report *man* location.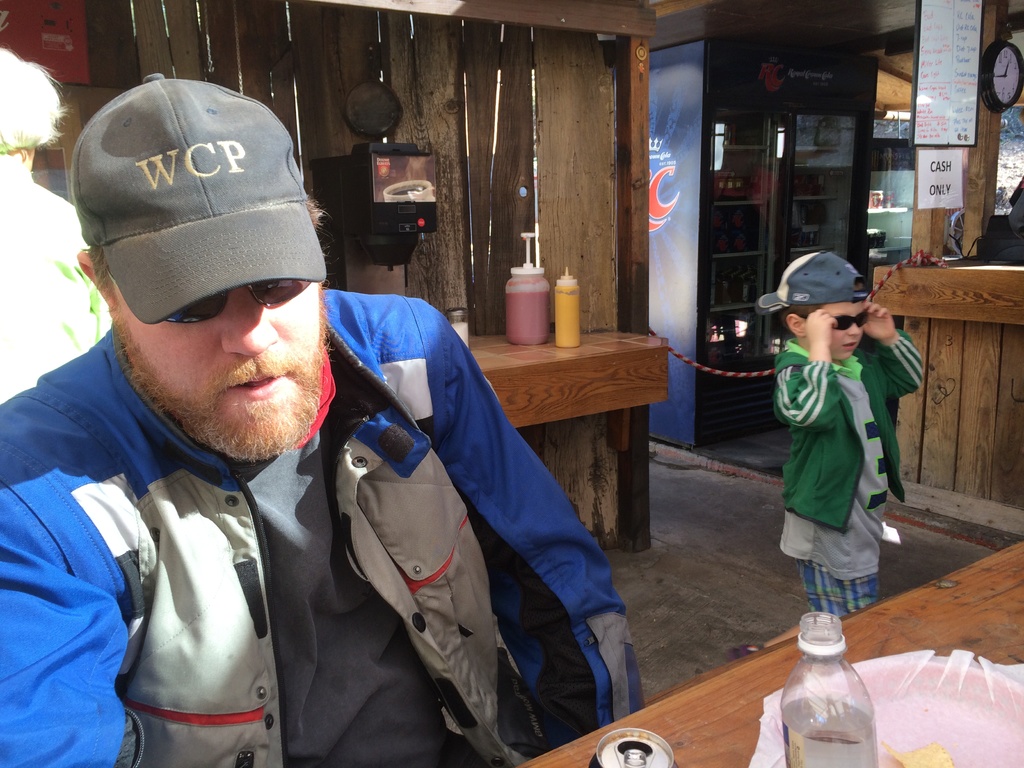
Report: (12,136,650,762).
